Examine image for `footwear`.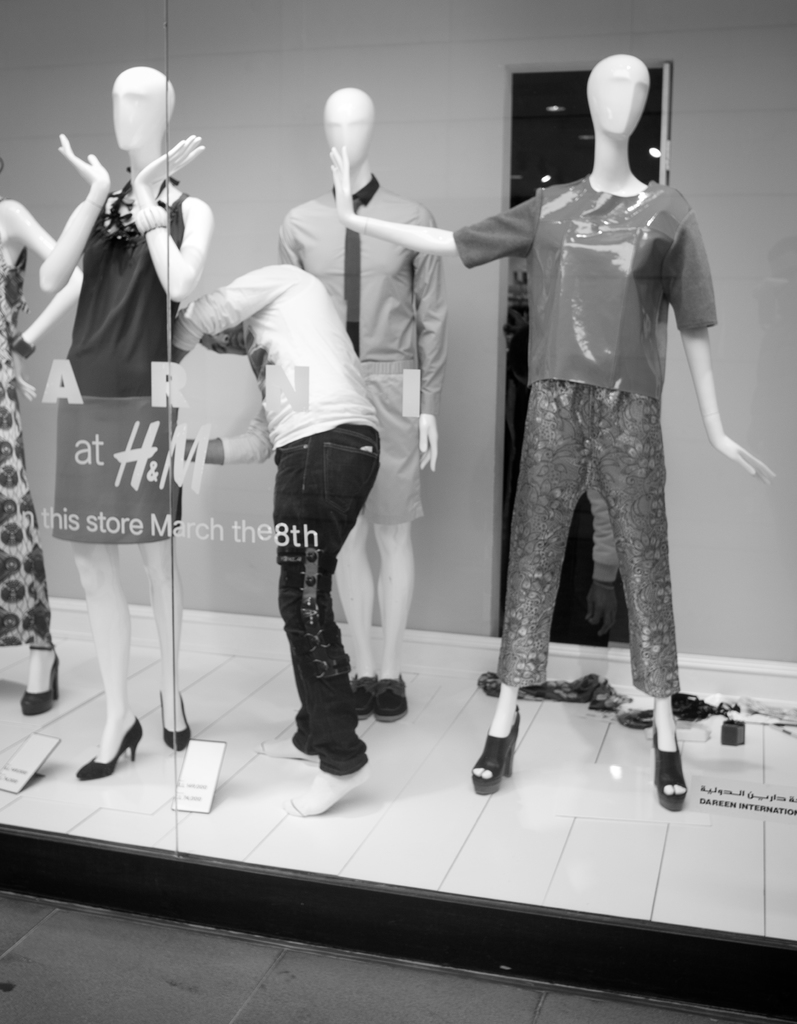
Examination result: select_region(20, 648, 63, 717).
